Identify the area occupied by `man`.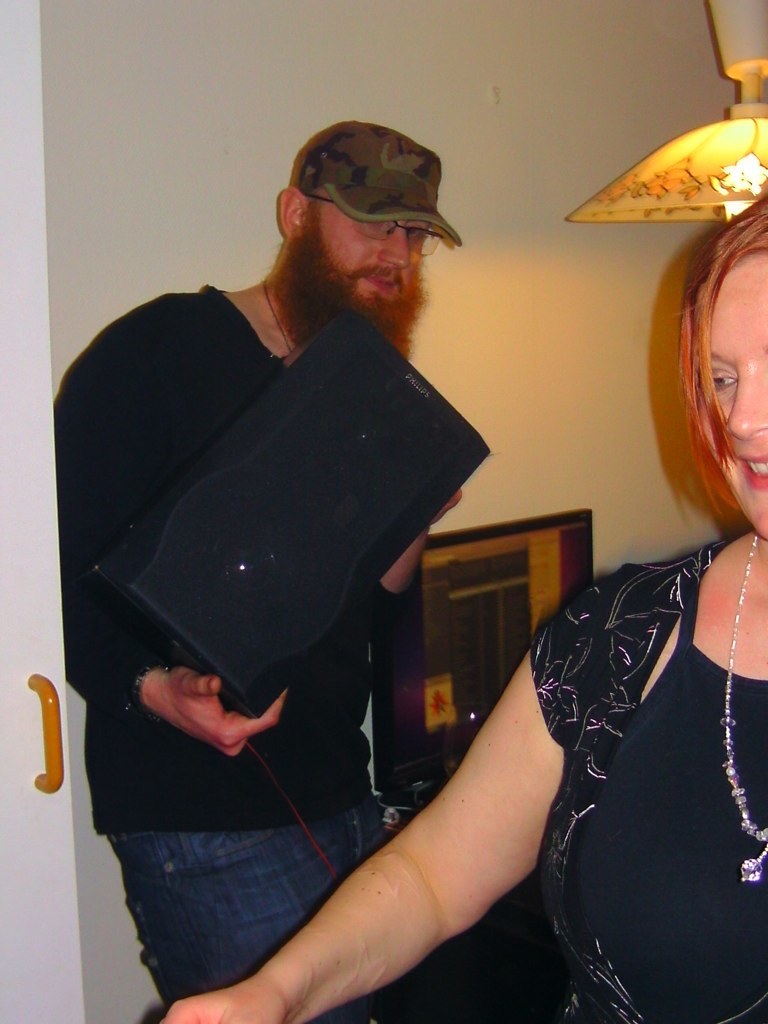
Area: 57,118,460,1010.
